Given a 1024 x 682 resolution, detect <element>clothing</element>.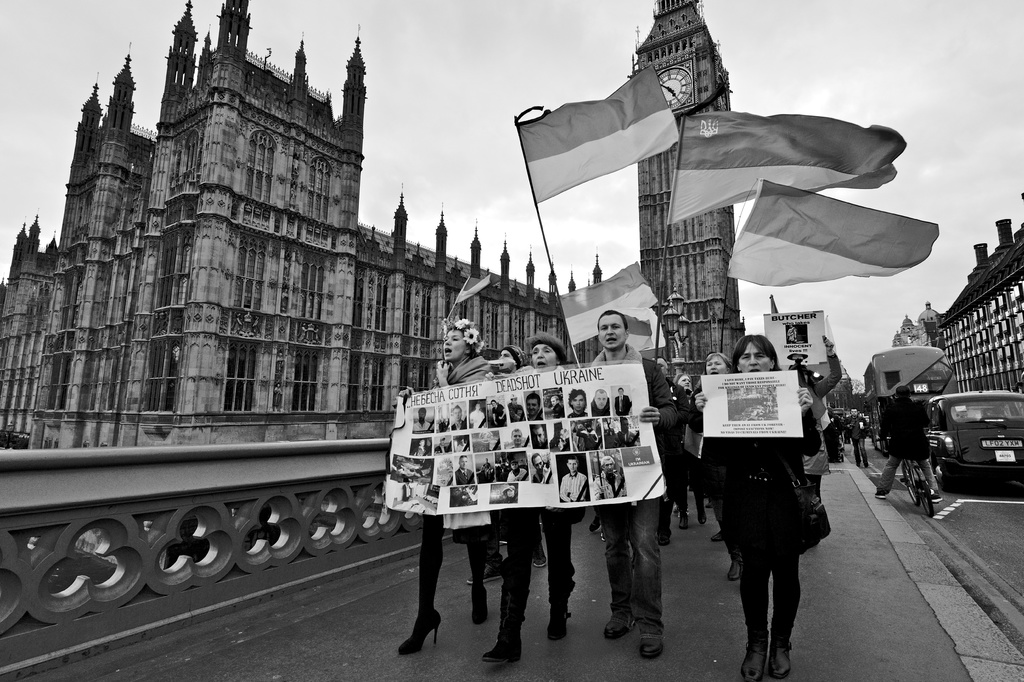
[left=686, top=369, right=833, bottom=647].
